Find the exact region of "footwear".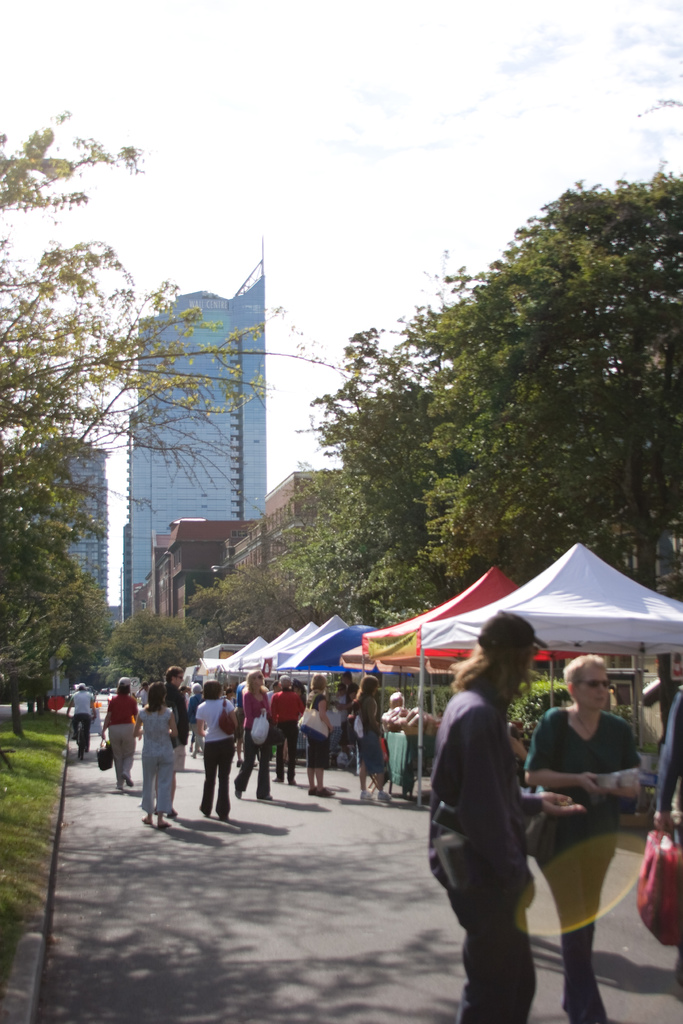
Exact region: box(375, 790, 391, 807).
